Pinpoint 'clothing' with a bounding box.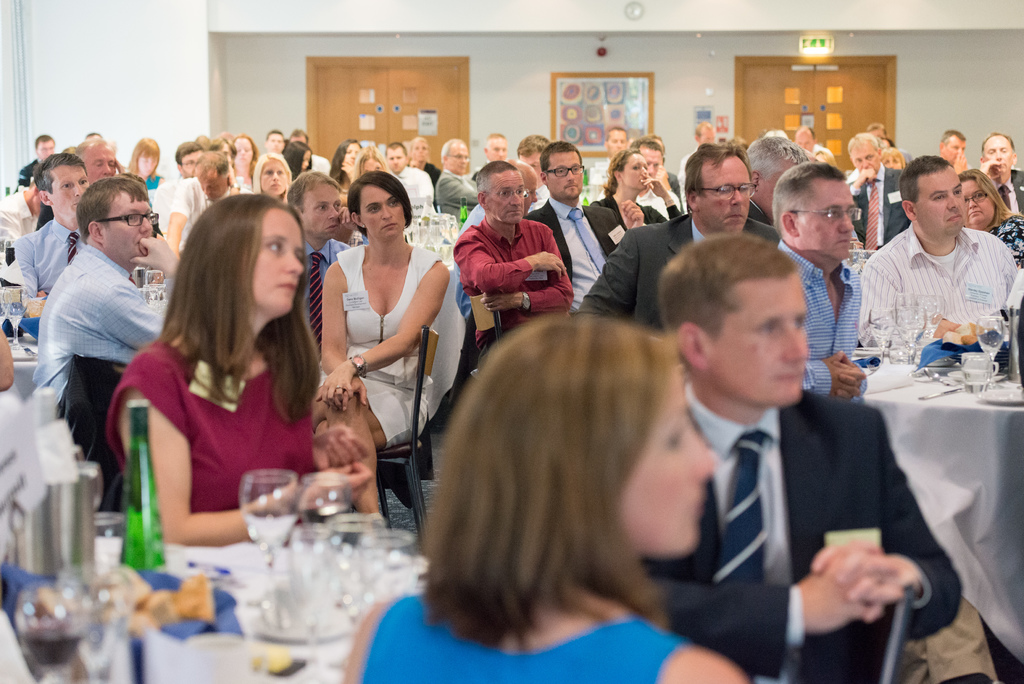
box=[862, 225, 1021, 357].
